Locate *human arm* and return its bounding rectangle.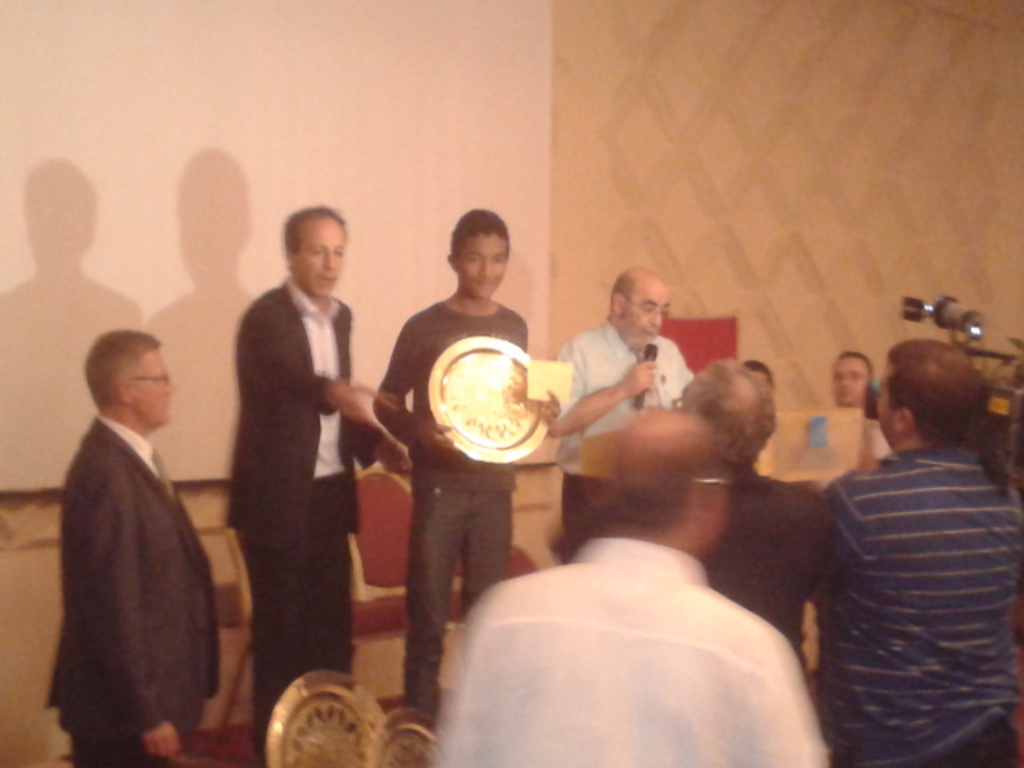
242 299 410 456.
